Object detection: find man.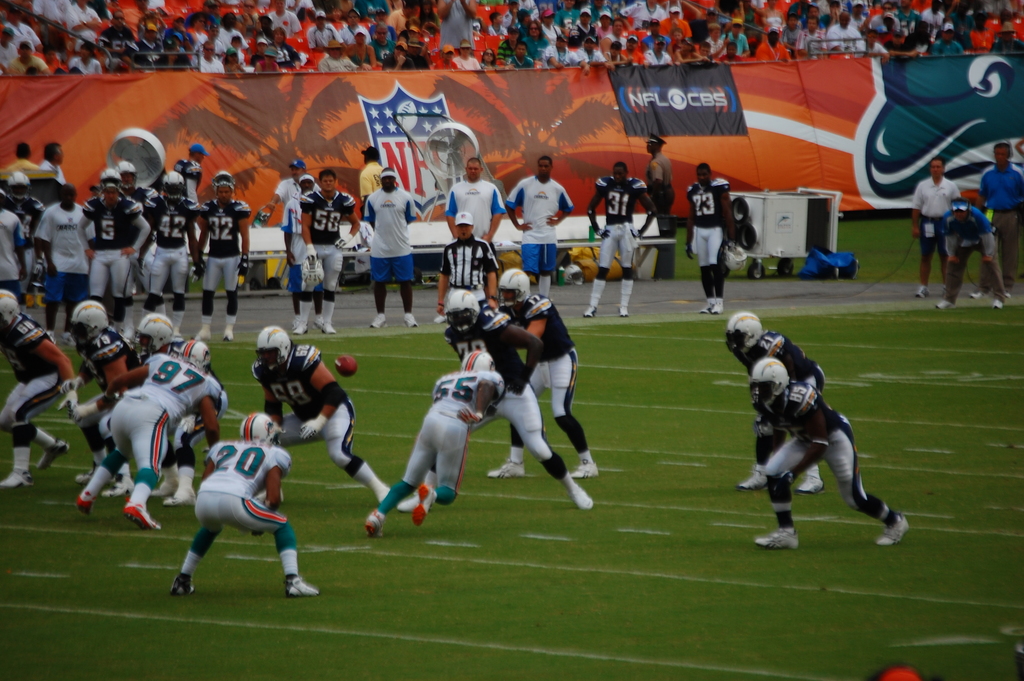
left=483, top=270, right=604, bottom=479.
